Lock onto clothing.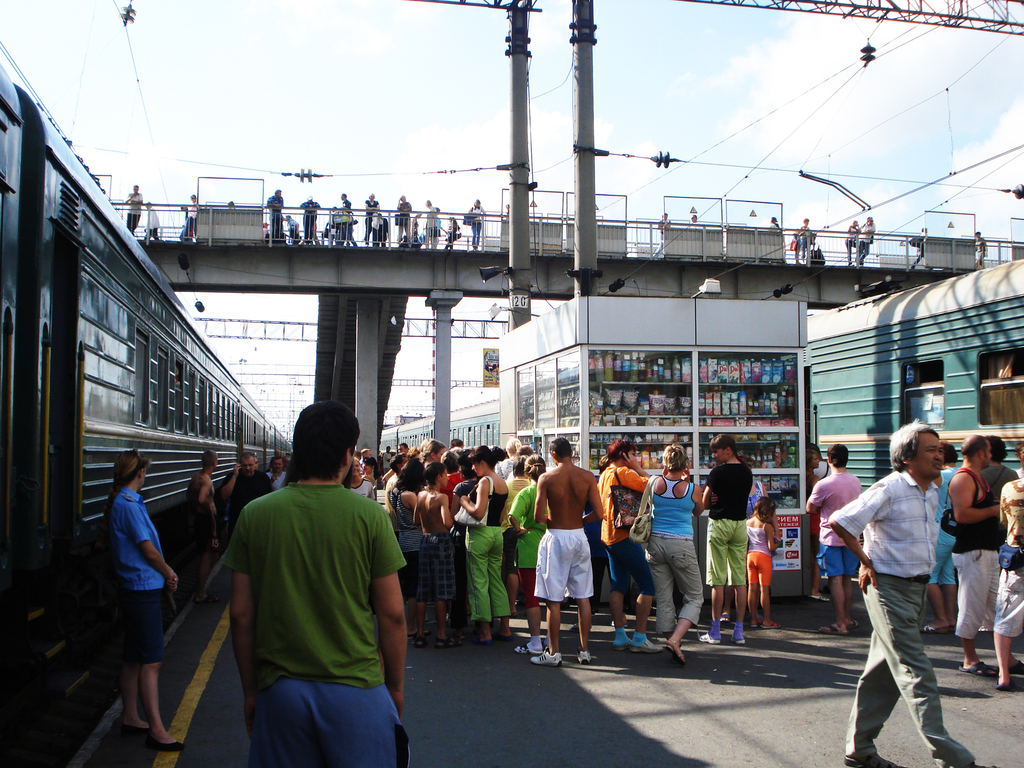
Locked: [637, 477, 713, 641].
